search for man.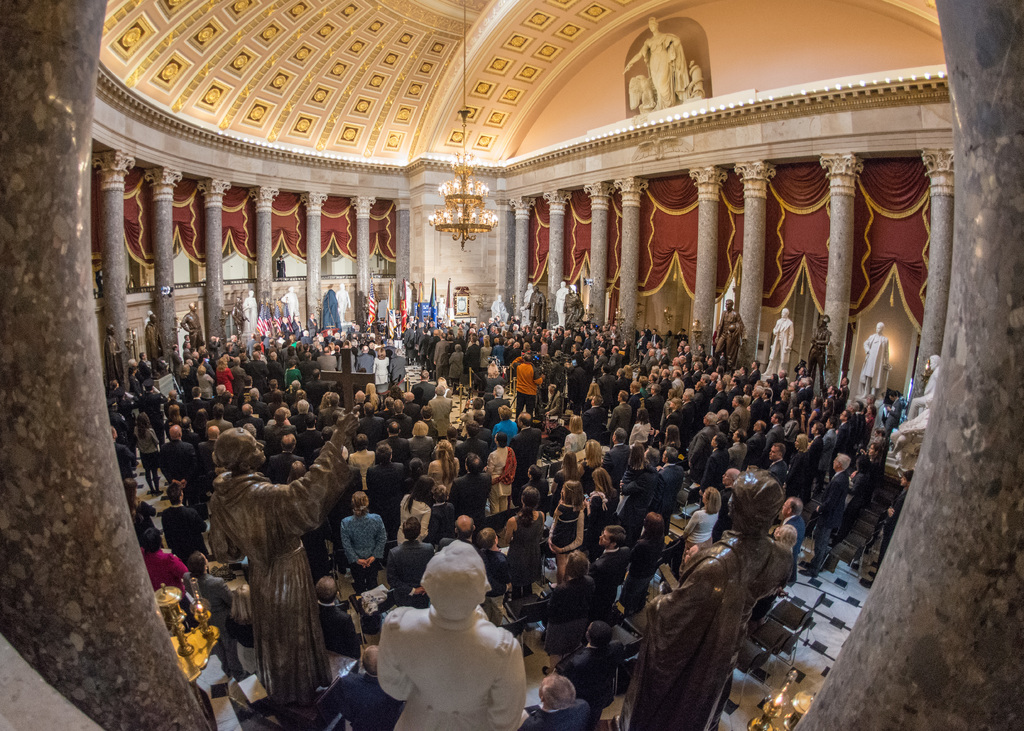
Found at left=505, top=351, right=542, bottom=407.
